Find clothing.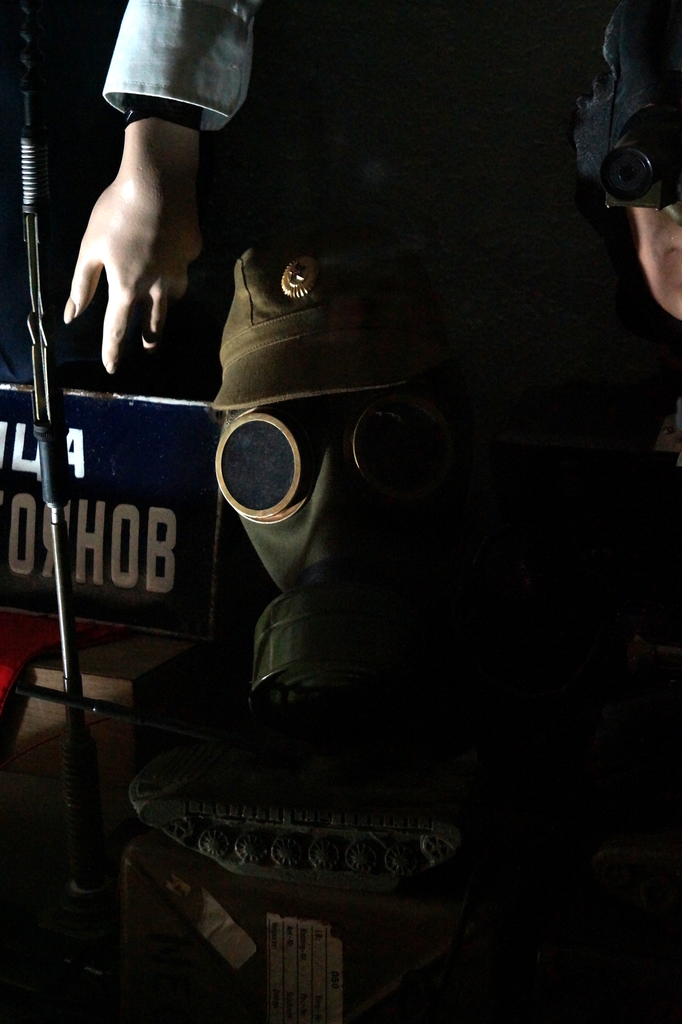
bbox=[105, 0, 681, 680].
